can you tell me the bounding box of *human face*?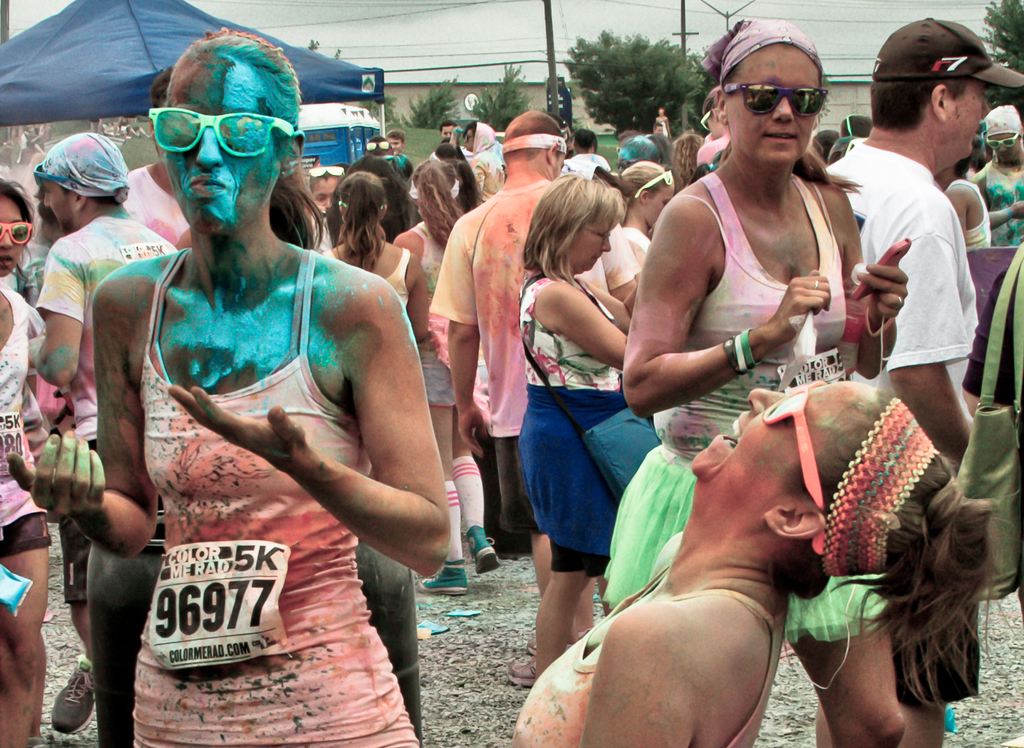
box=[646, 179, 674, 228].
